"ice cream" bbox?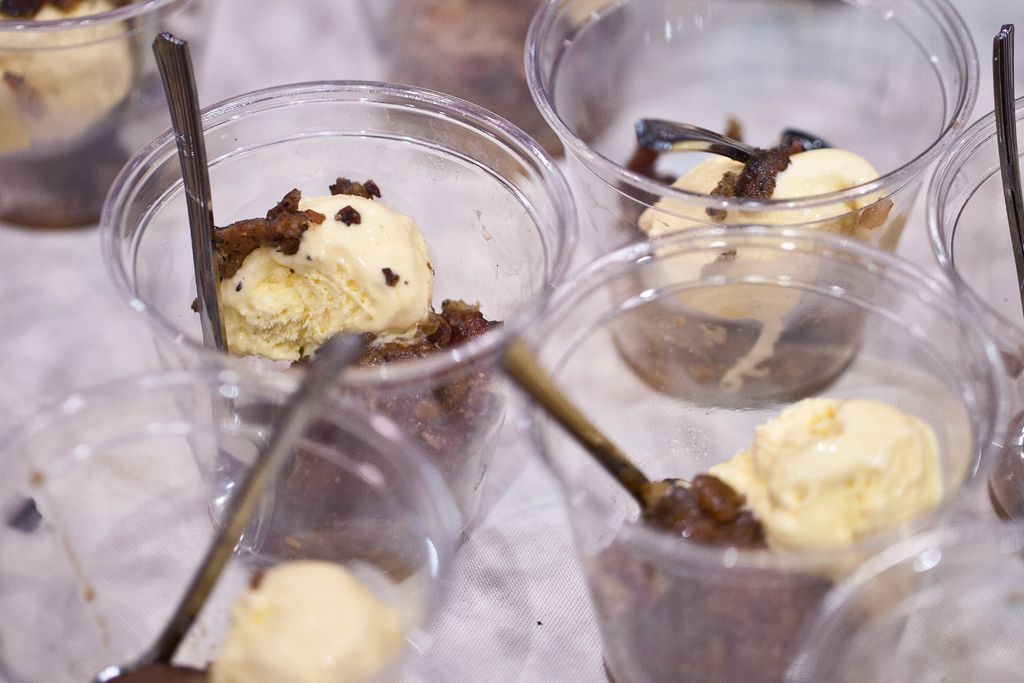
[0, 0, 138, 159]
